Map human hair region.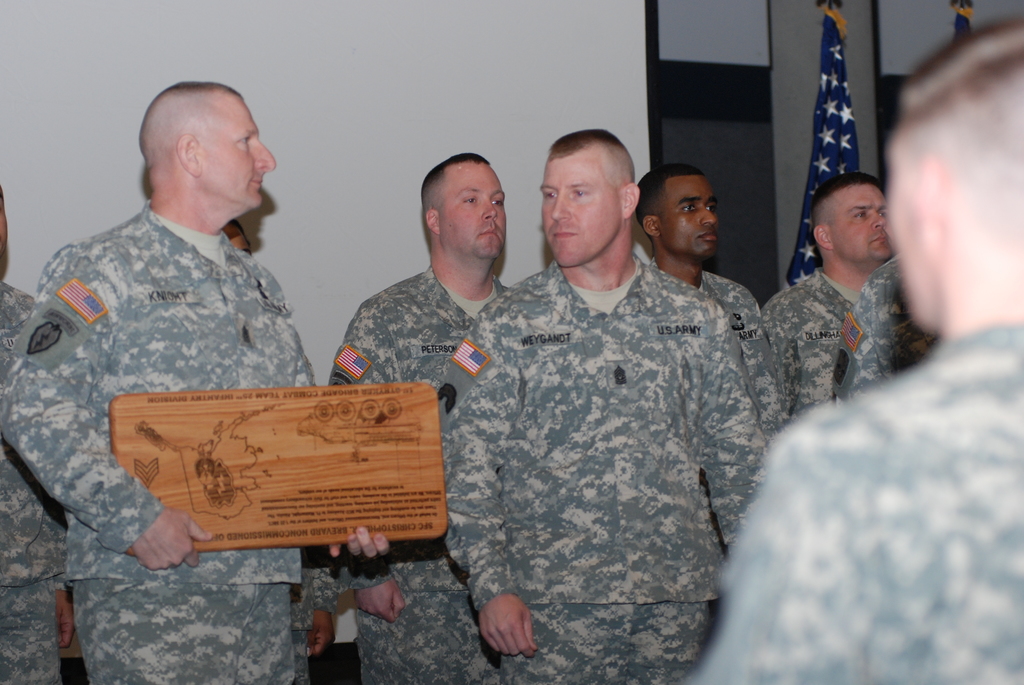
Mapped to crop(545, 128, 640, 191).
